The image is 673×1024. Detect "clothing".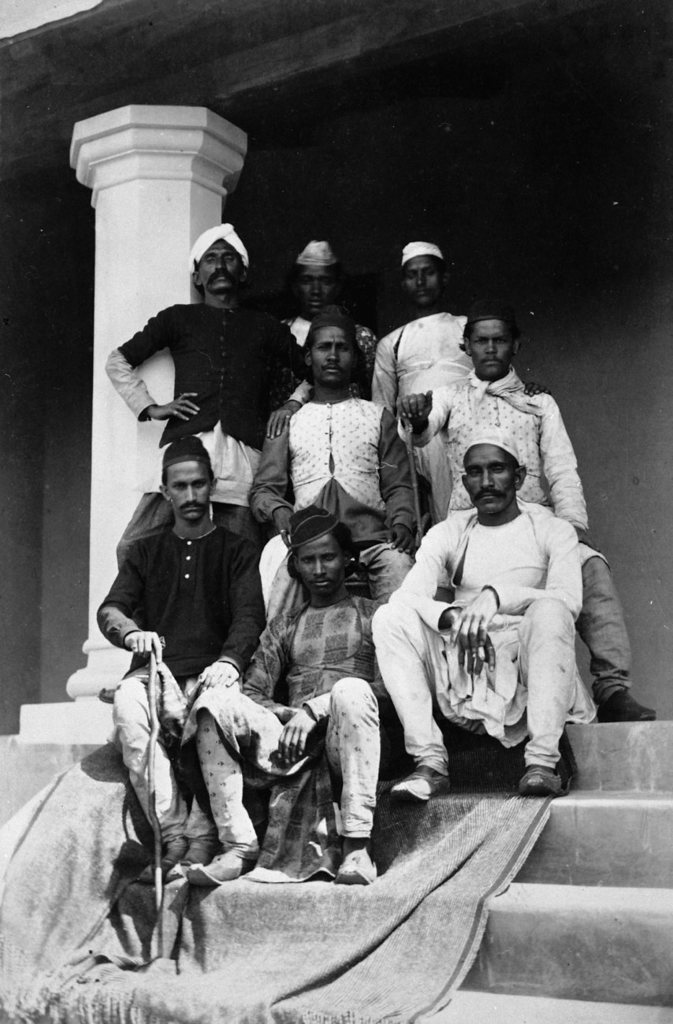
Detection: select_region(358, 510, 583, 776).
